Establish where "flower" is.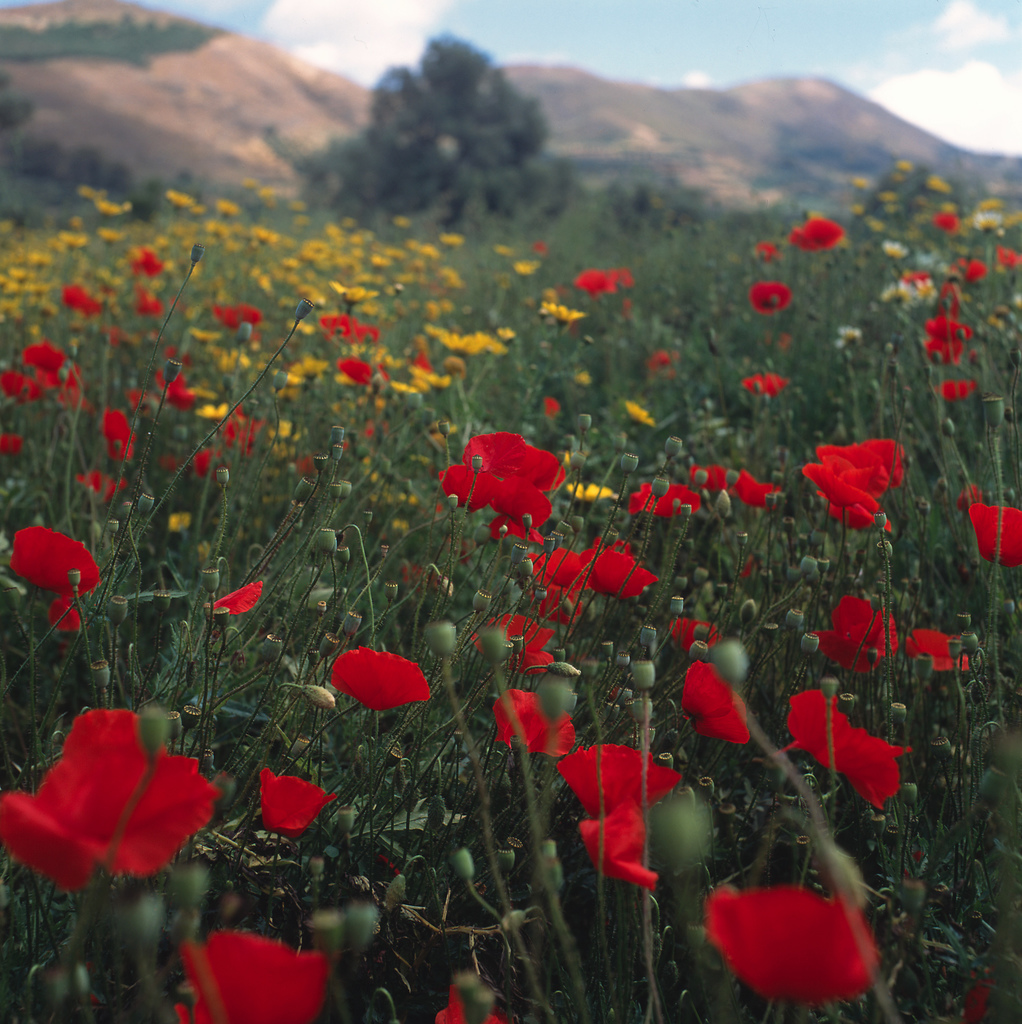
Established at [204,580,269,619].
